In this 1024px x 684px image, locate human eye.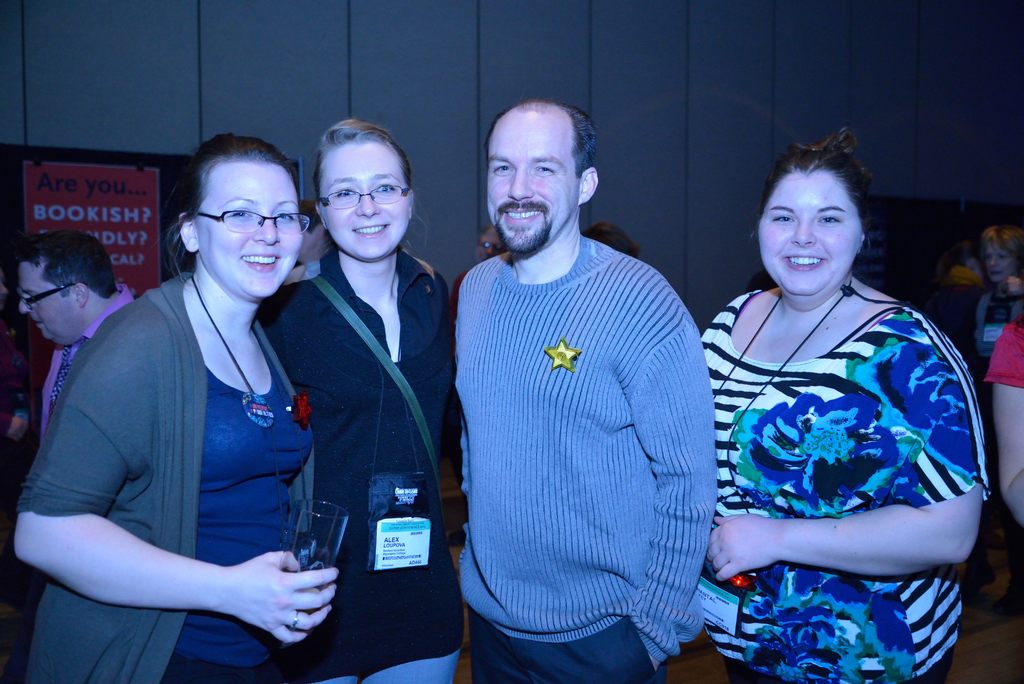
Bounding box: [815,213,841,226].
